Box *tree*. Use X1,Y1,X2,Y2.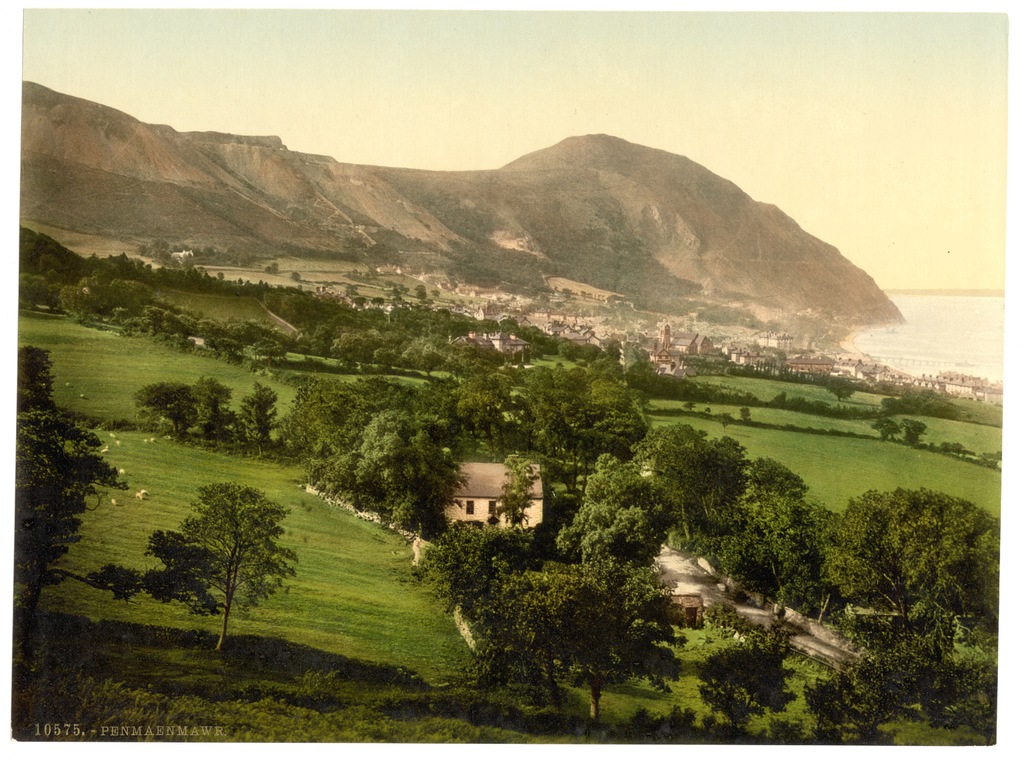
500,319,518,345.
